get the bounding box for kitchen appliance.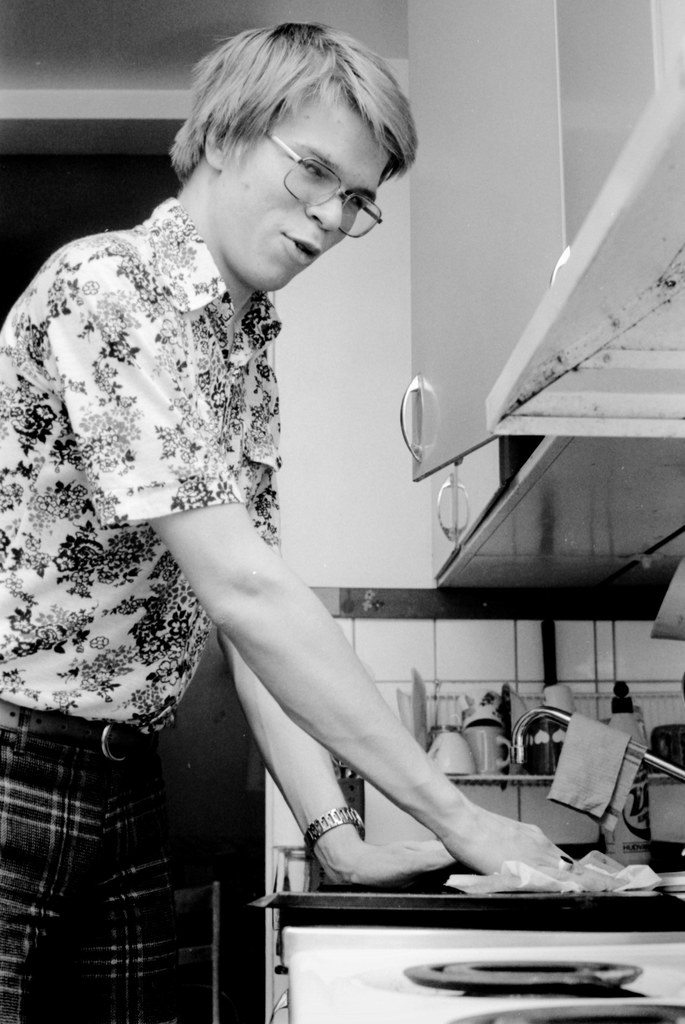
(430,731,472,767).
